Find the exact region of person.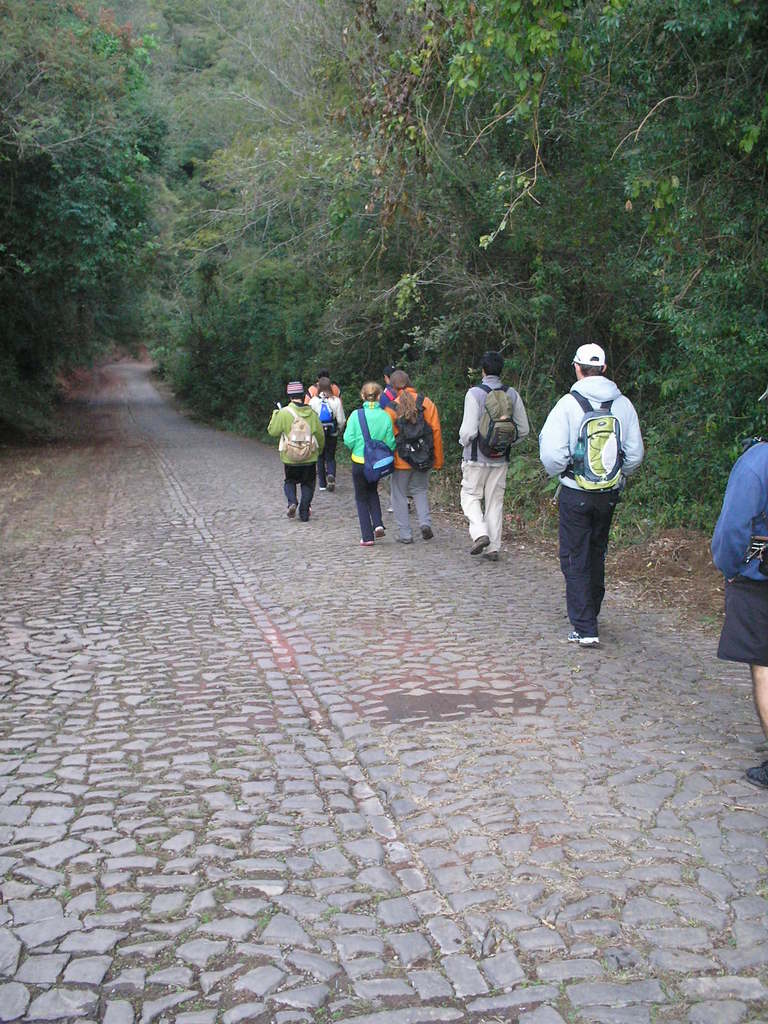
Exact region: {"left": 537, "top": 349, "right": 646, "bottom": 648}.
